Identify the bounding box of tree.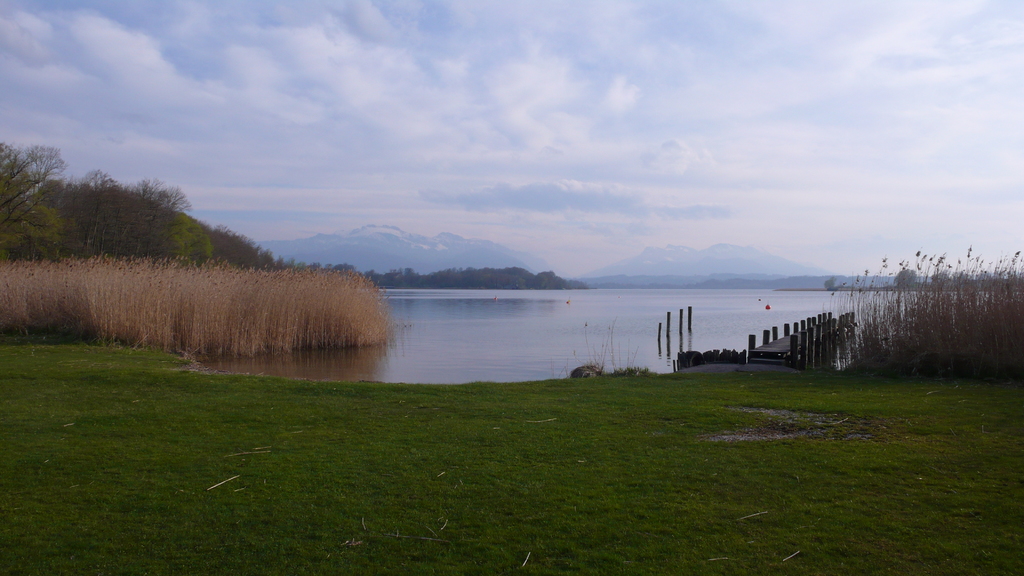
[0, 132, 289, 275].
